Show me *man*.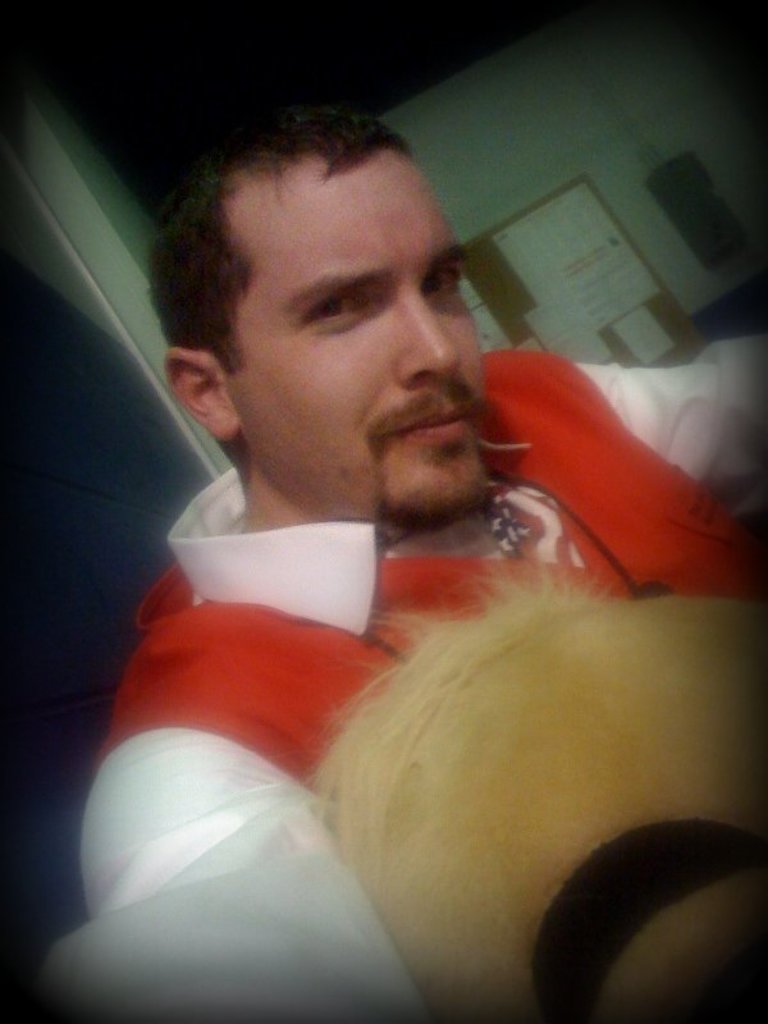
*man* is here: (54, 106, 705, 992).
